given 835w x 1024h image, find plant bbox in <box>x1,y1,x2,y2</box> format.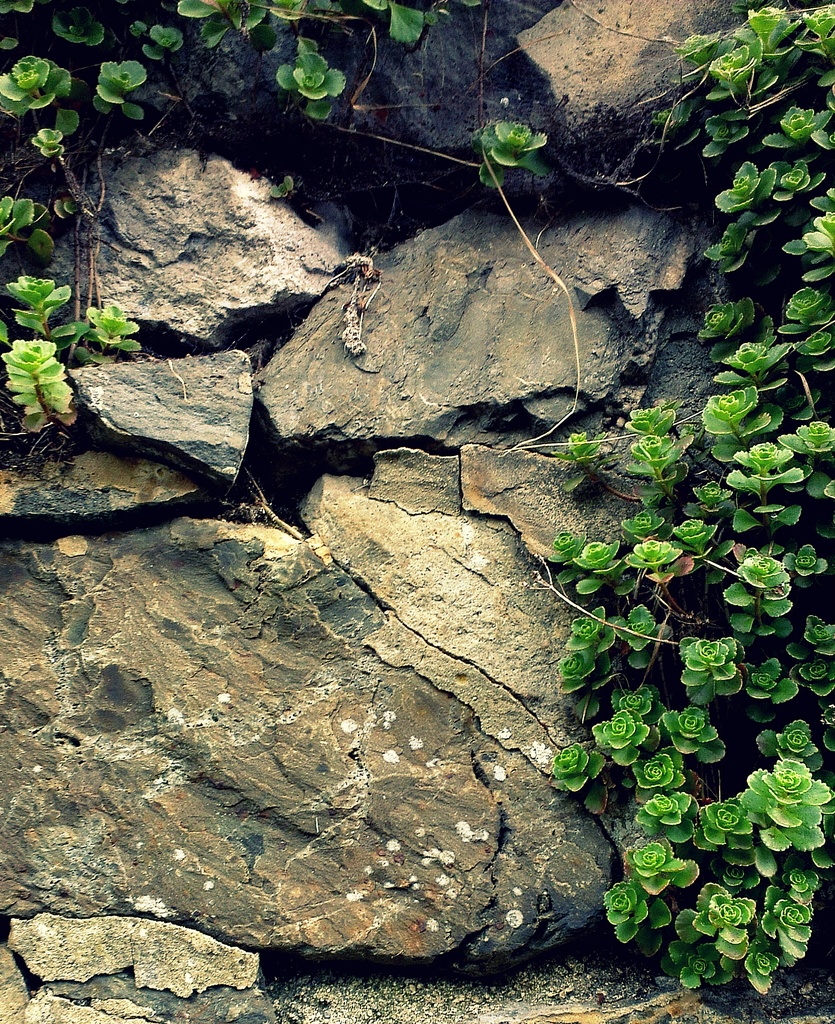
<box>807,457,834,504</box>.
